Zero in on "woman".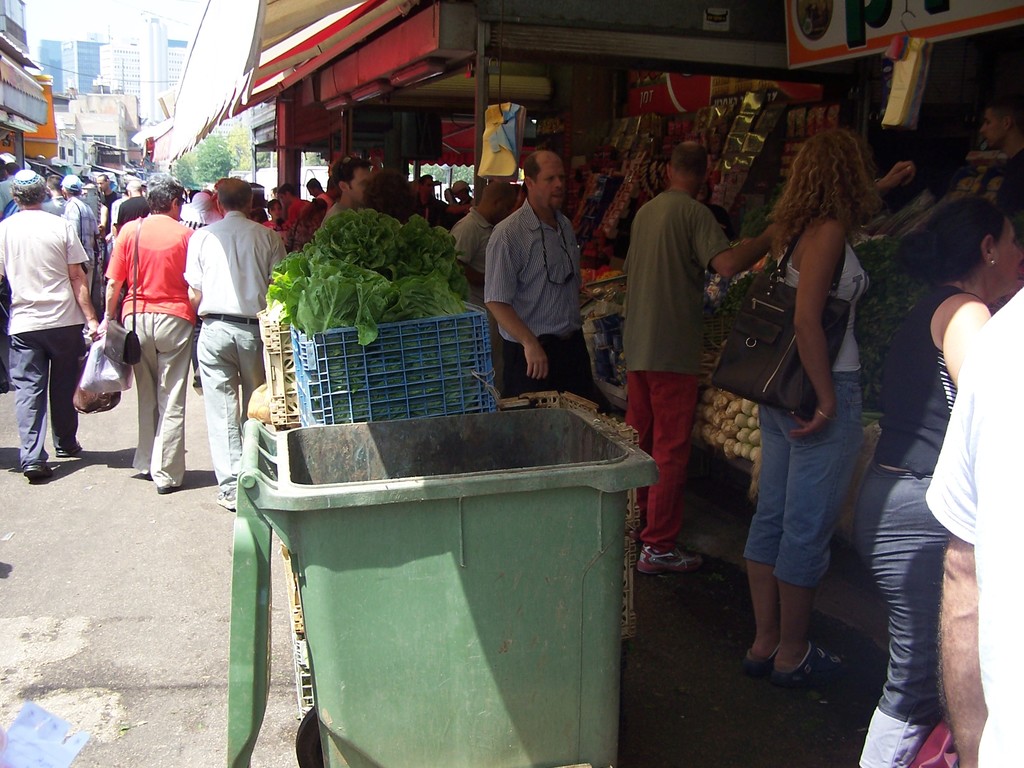
Zeroed in: region(715, 93, 897, 701).
